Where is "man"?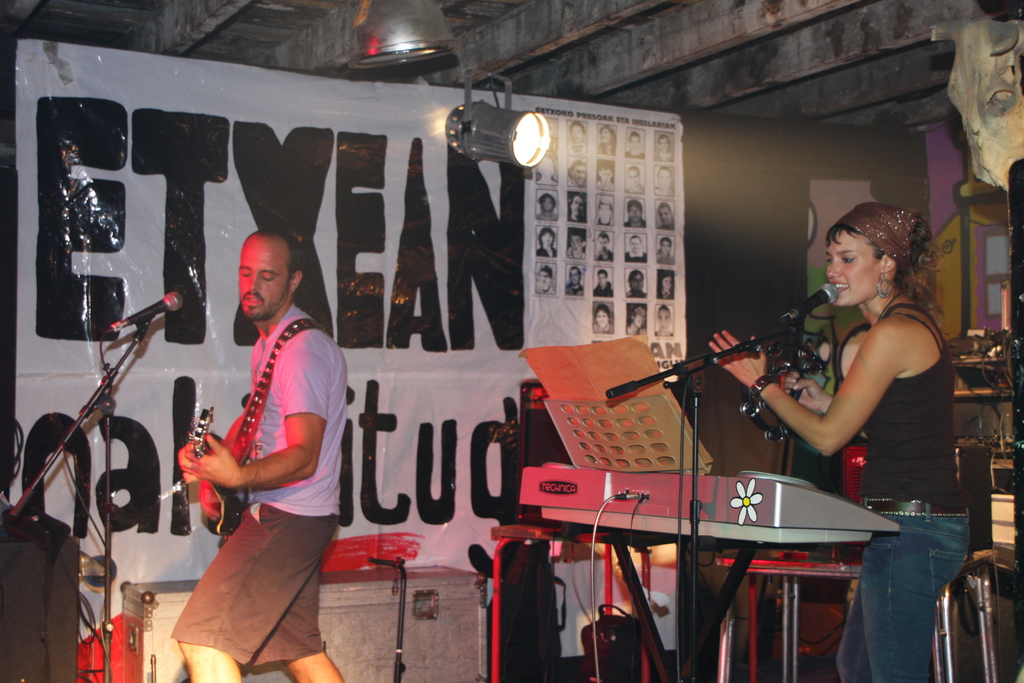
select_region(593, 229, 615, 261).
